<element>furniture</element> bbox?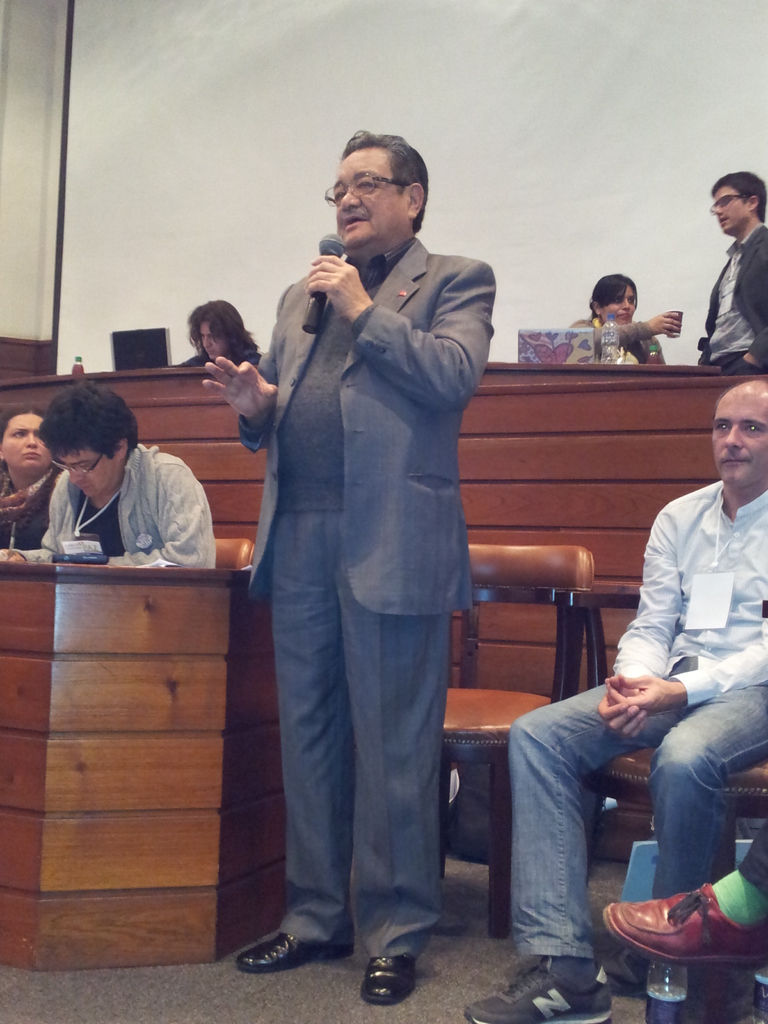
left=555, top=592, right=767, bottom=874
